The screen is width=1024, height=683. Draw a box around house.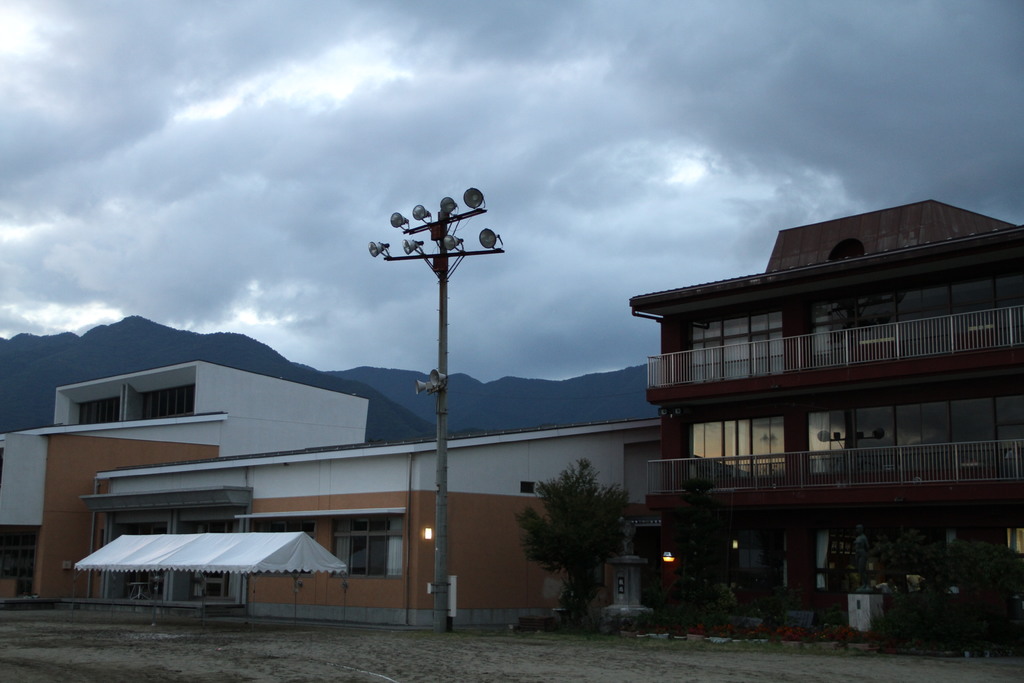
[644, 197, 1023, 623].
